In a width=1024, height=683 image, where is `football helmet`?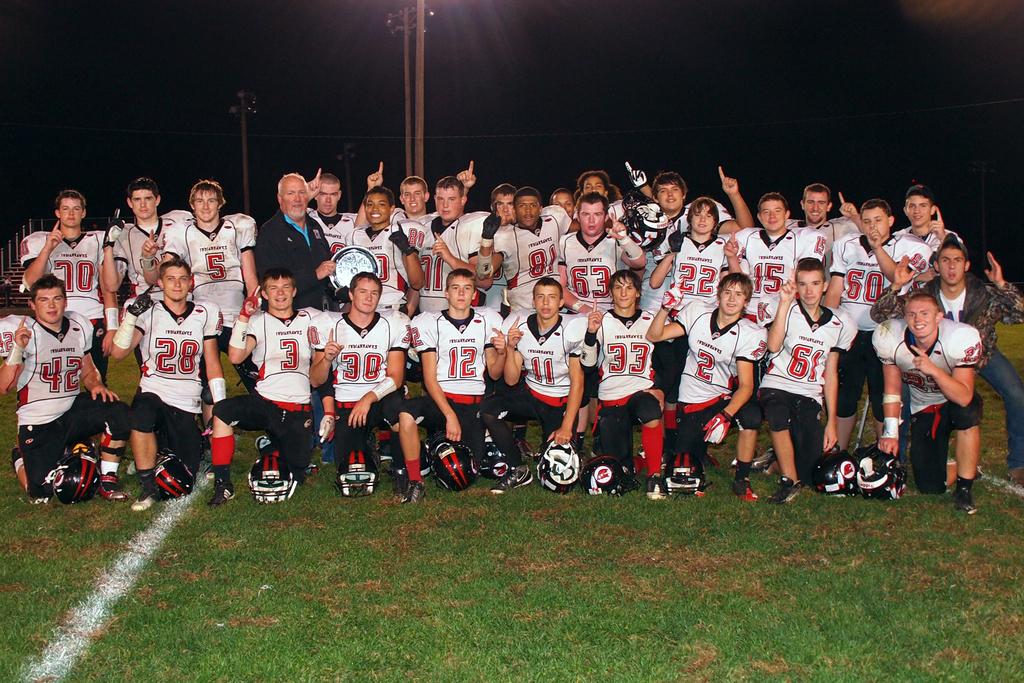
crop(245, 454, 294, 504).
